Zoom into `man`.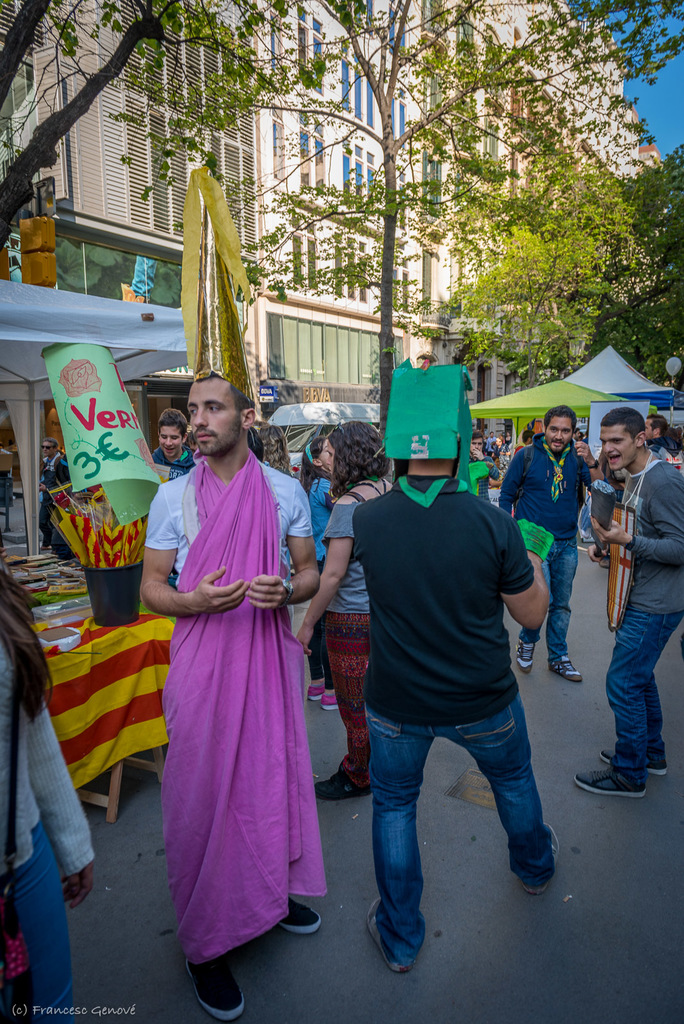
Zoom target: bbox=(590, 399, 680, 787).
